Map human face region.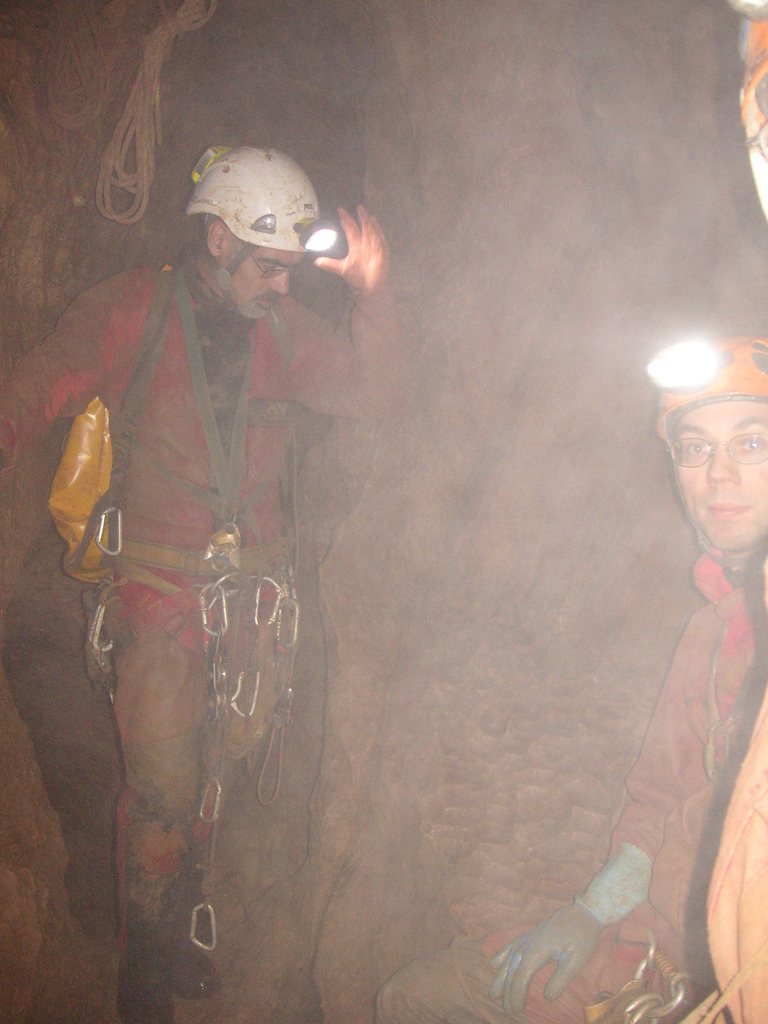
Mapped to box=[671, 403, 767, 551].
